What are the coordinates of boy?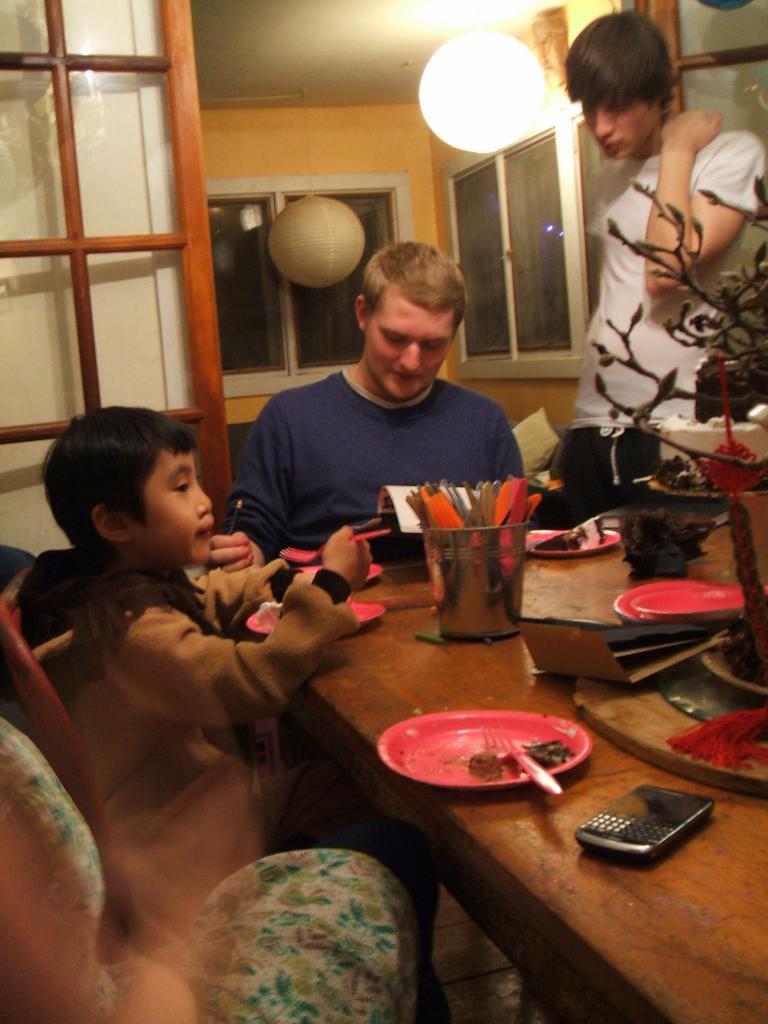
detection(12, 403, 377, 960).
